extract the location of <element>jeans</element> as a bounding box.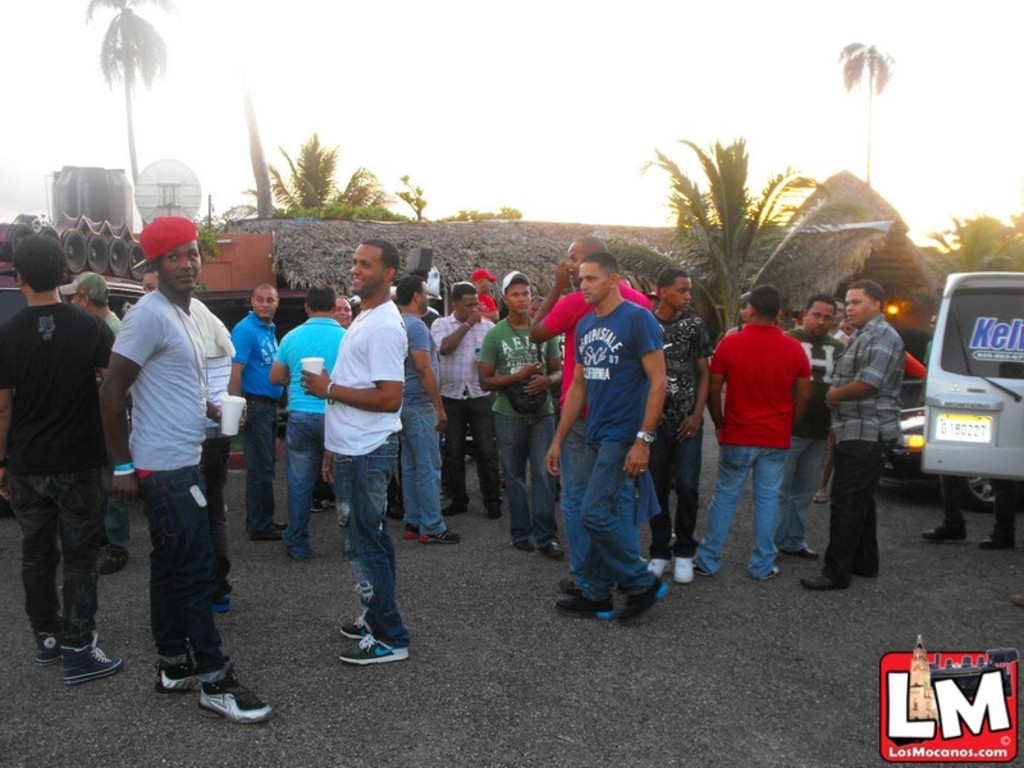
bbox=(5, 463, 105, 643).
